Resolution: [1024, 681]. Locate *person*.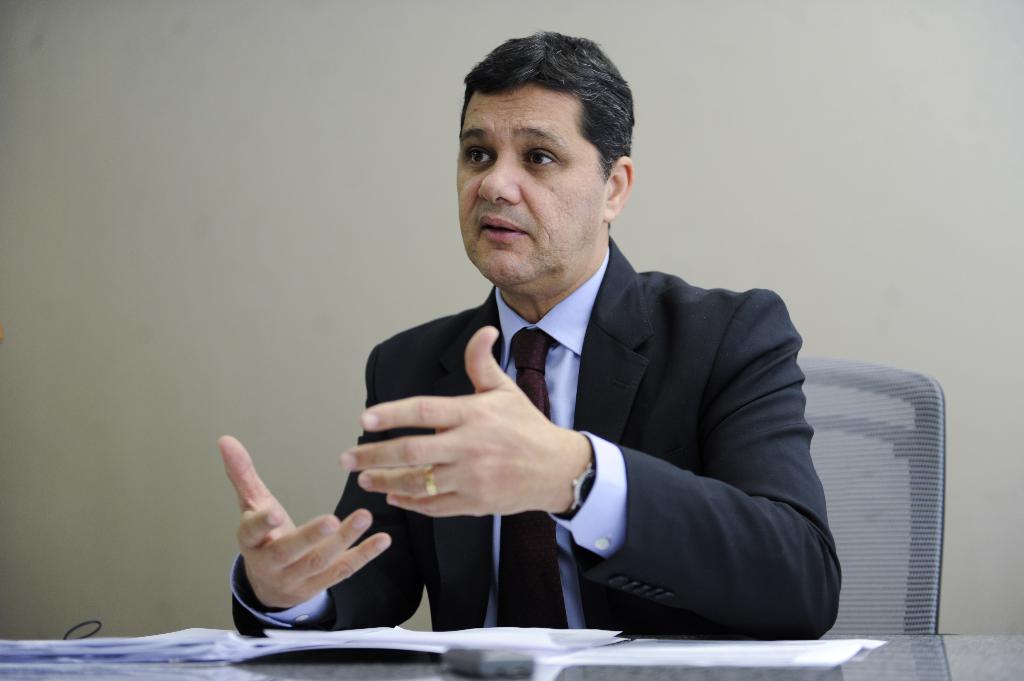
rect(289, 64, 848, 647).
